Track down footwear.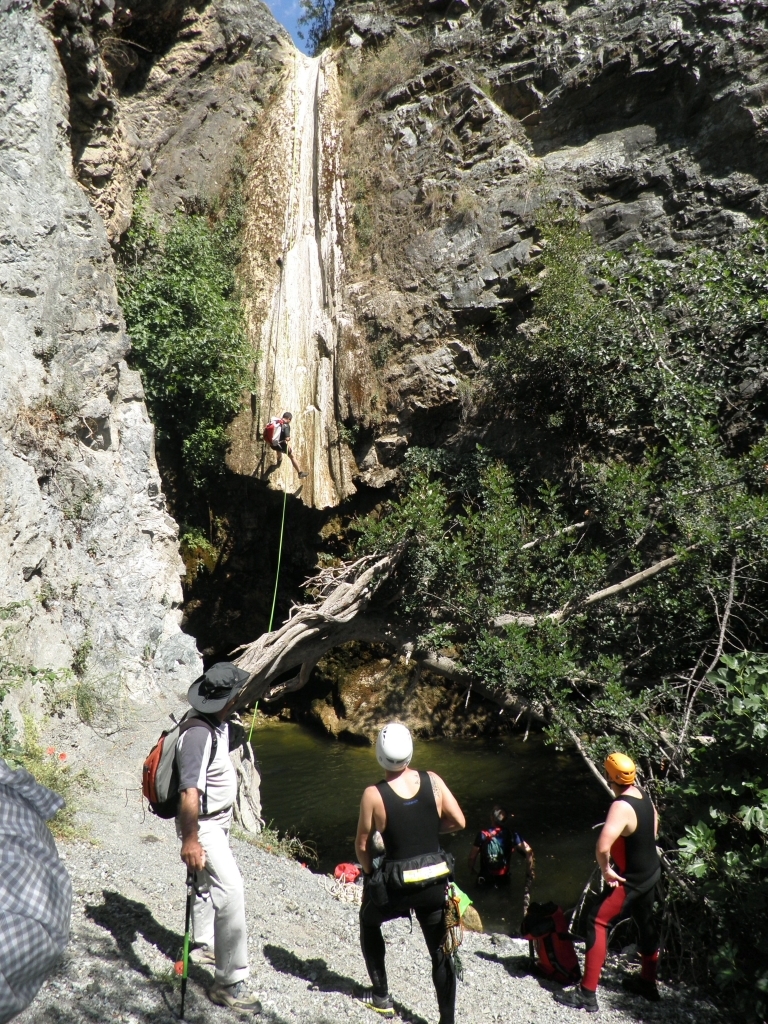
Tracked to pyautogui.locateOnScreen(550, 983, 600, 1016).
